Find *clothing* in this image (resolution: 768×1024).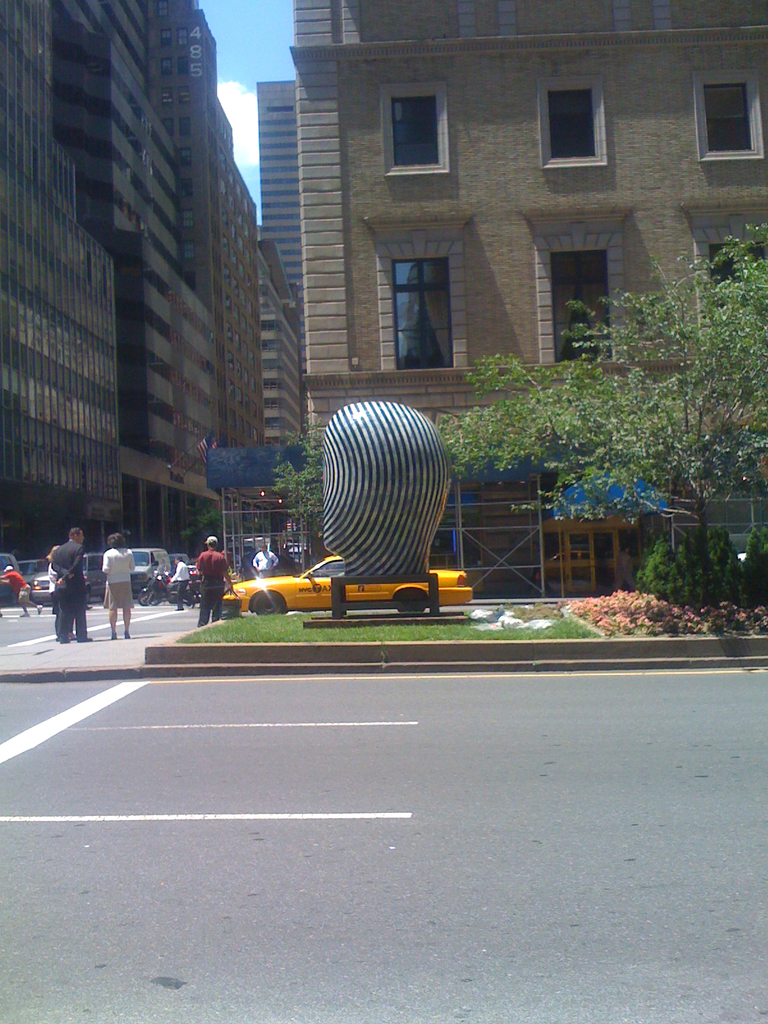
50, 543, 97, 633.
